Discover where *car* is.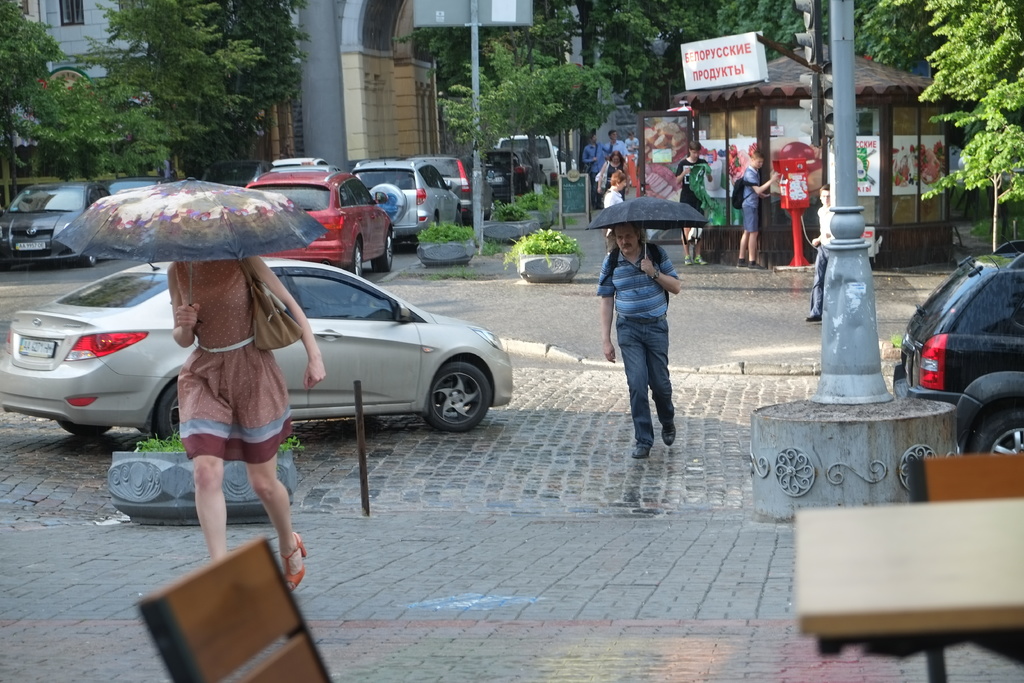
Discovered at 422 150 491 215.
